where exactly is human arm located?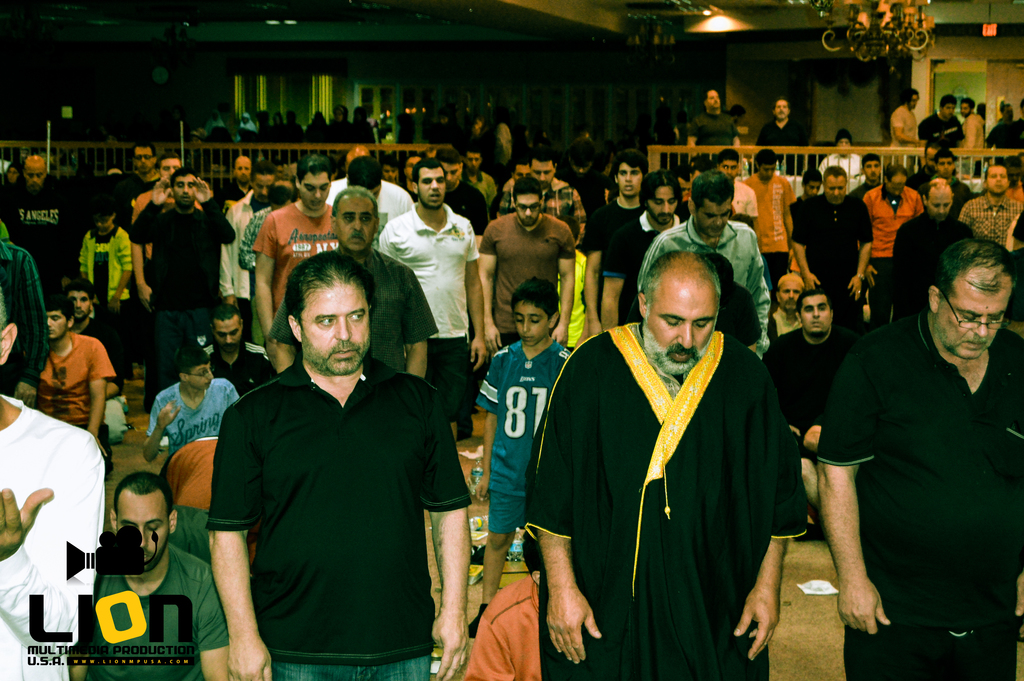
Its bounding box is BBox(131, 177, 172, 245).
